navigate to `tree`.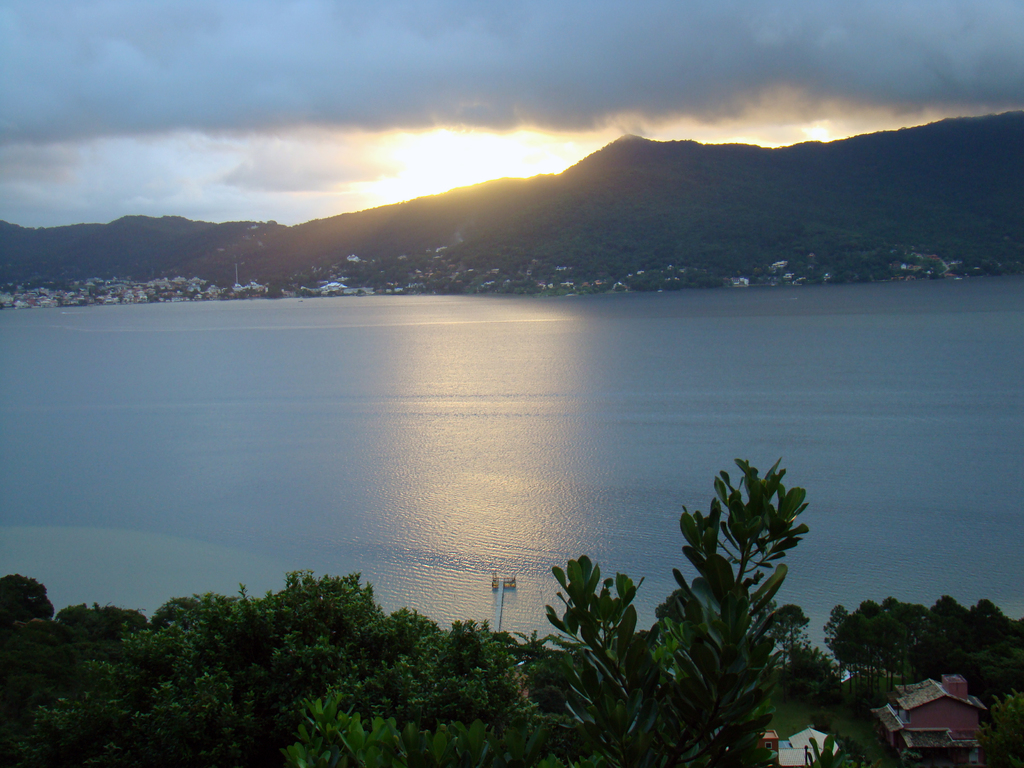
Navigation target: 0/572/50/639.
